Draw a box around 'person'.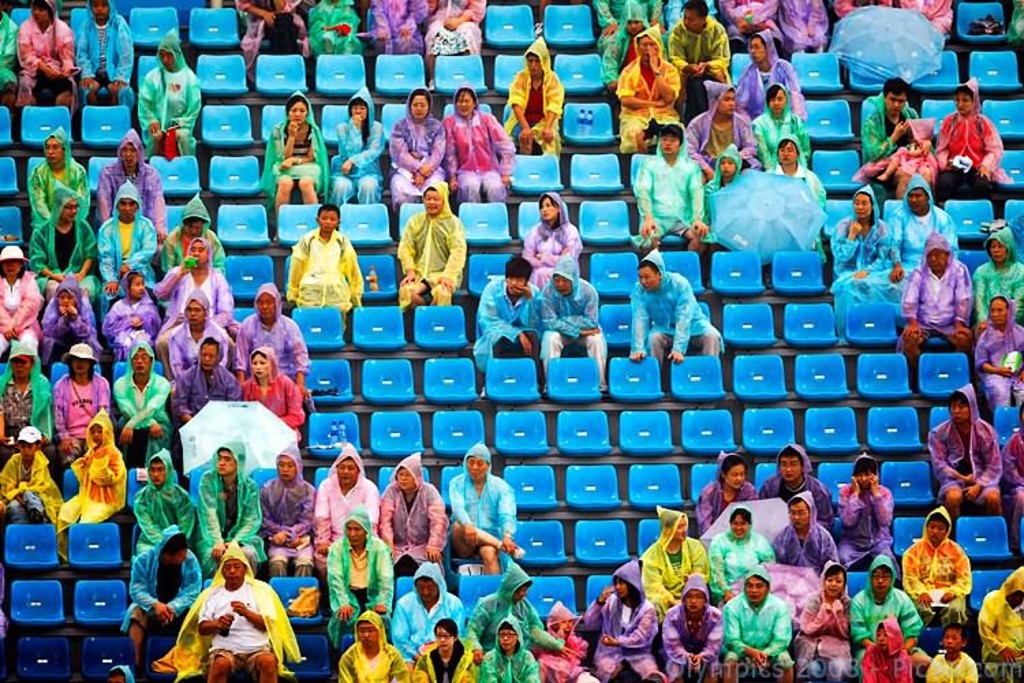
l=602, t=0, r=654, b=104.
